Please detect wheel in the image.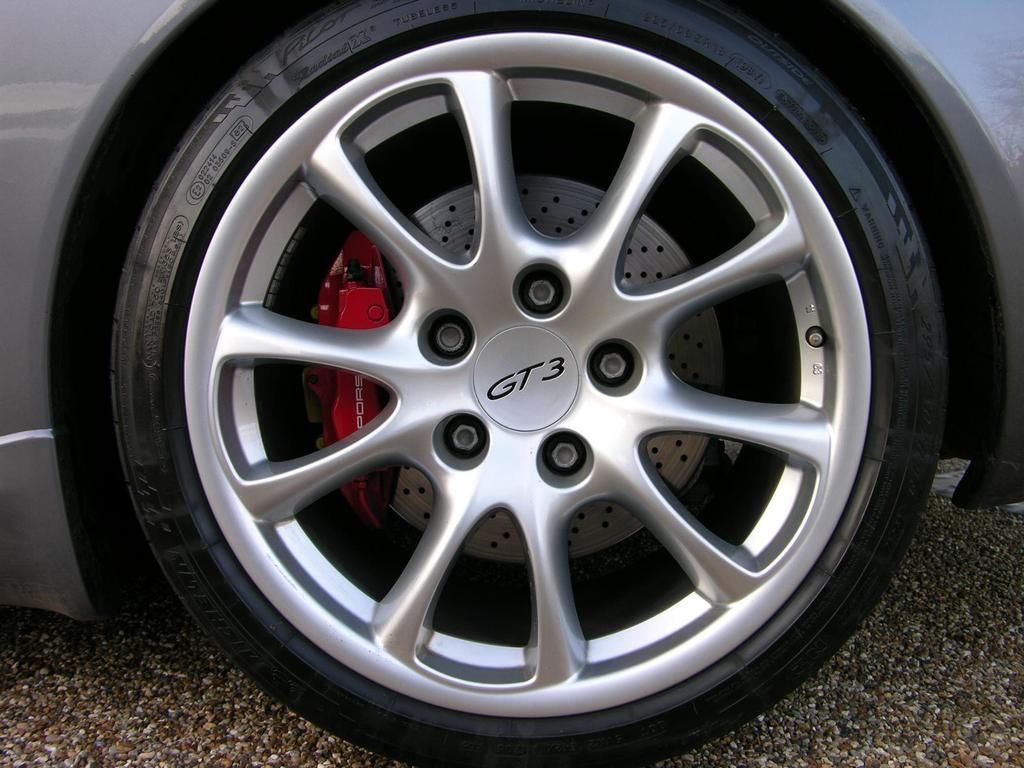
l=103, t=0, r=956, b=767.
